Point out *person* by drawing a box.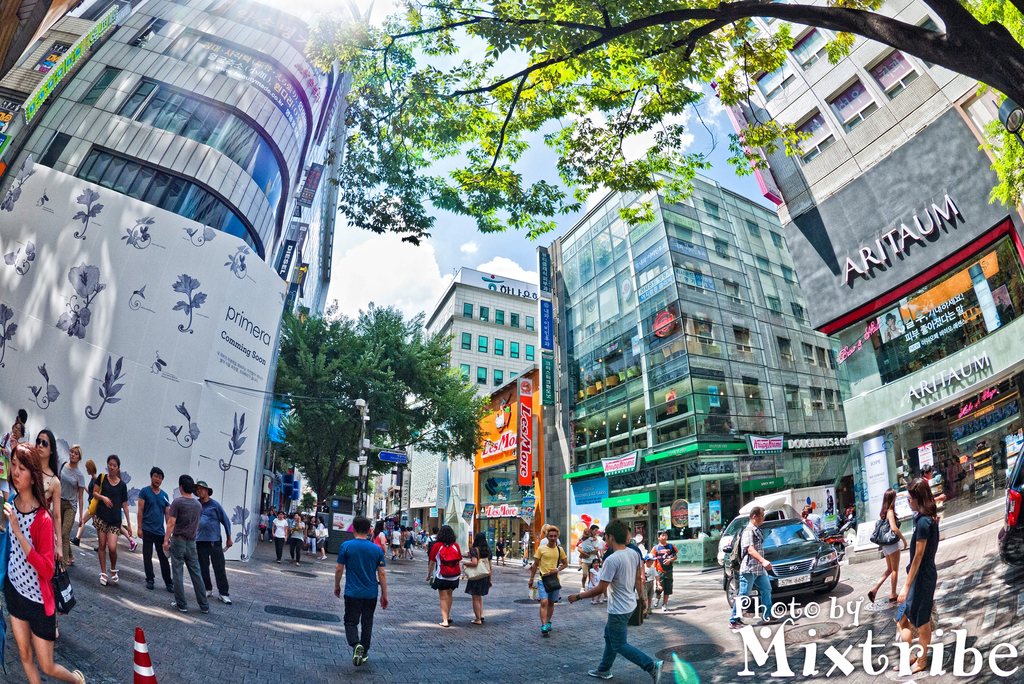
l=333, t=511, r=388, b=664.
